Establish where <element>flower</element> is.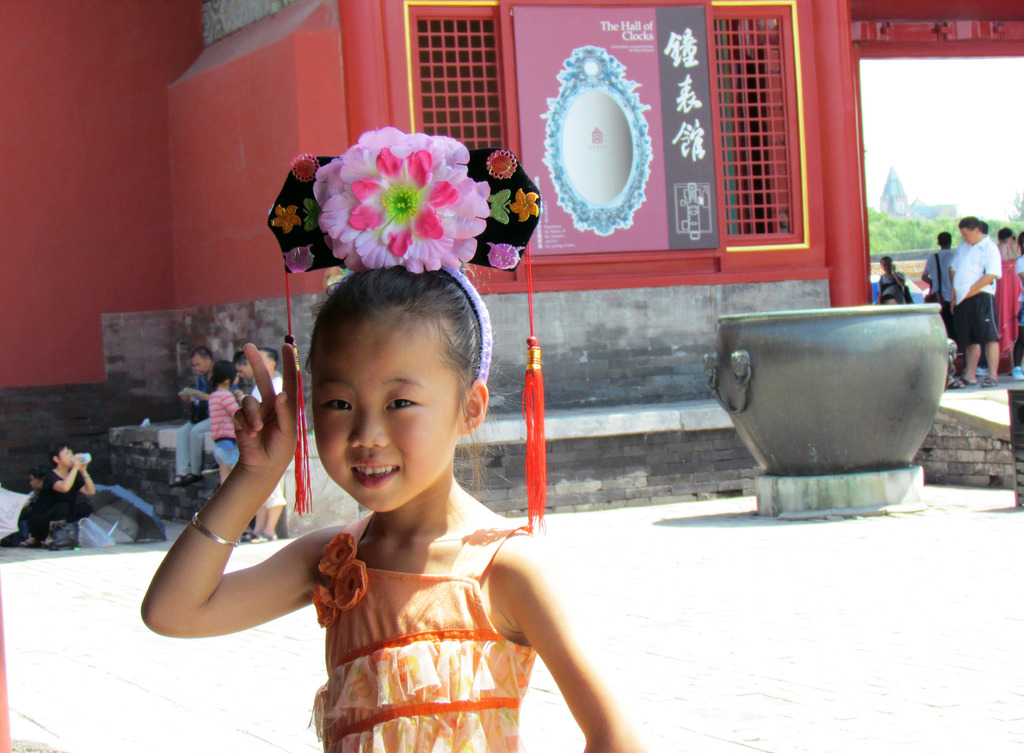
Established at detection(297, 195, 331, 229).
